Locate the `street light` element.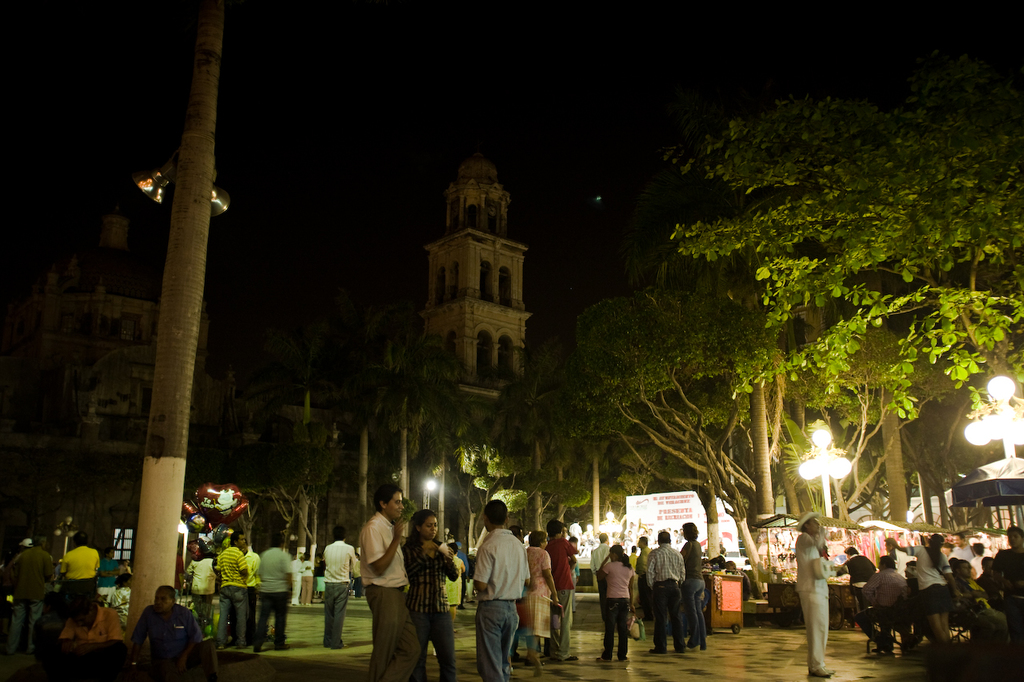
Element bbox: rect(802, 433, 866, 538).
